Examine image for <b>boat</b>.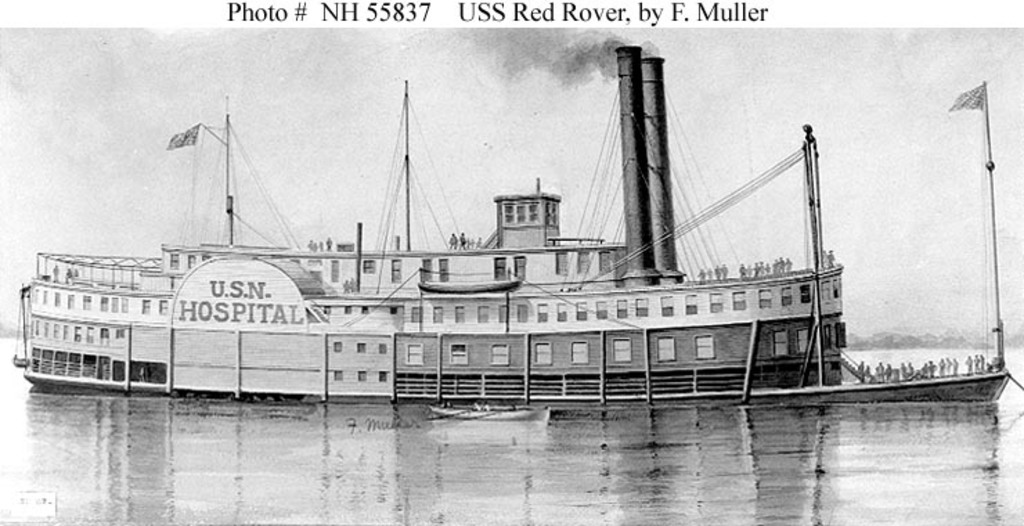
Examination result: <bbox>0, 58, 886, 412</bbox>.
